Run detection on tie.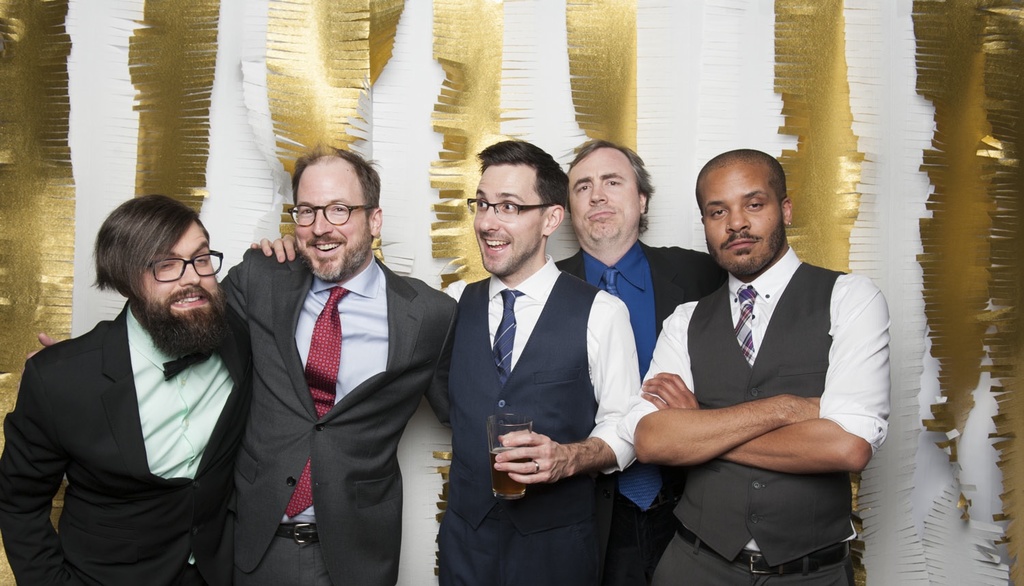
Result: BBox(728, 278, 763, 368).
